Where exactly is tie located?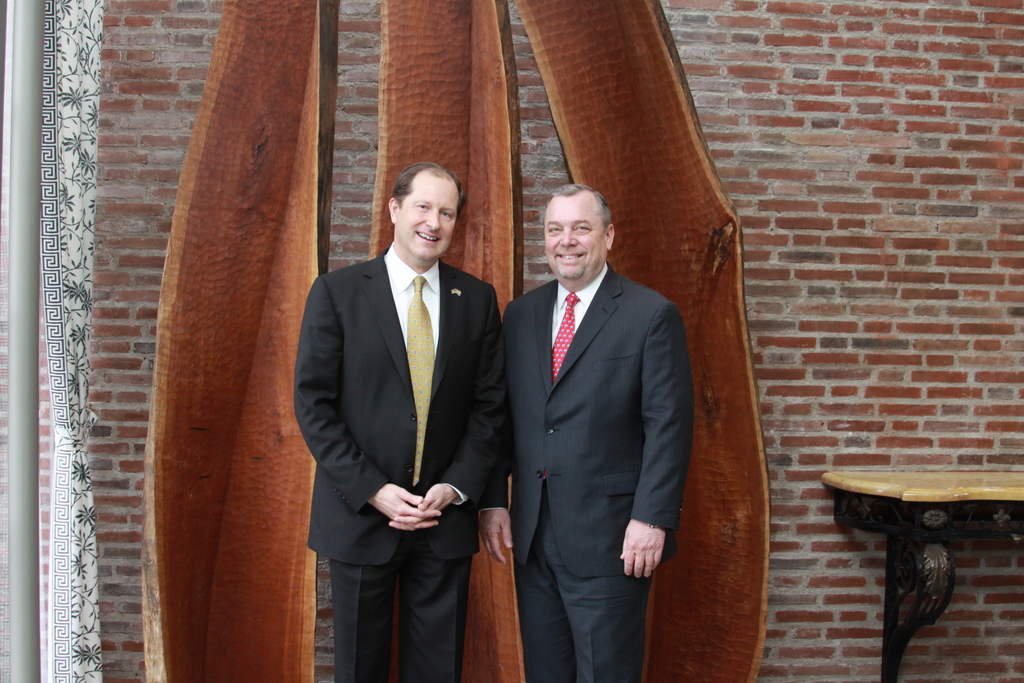
Its bounding box is {"left": 545, "top": 287, "right": 579, "bottom": 482}.
